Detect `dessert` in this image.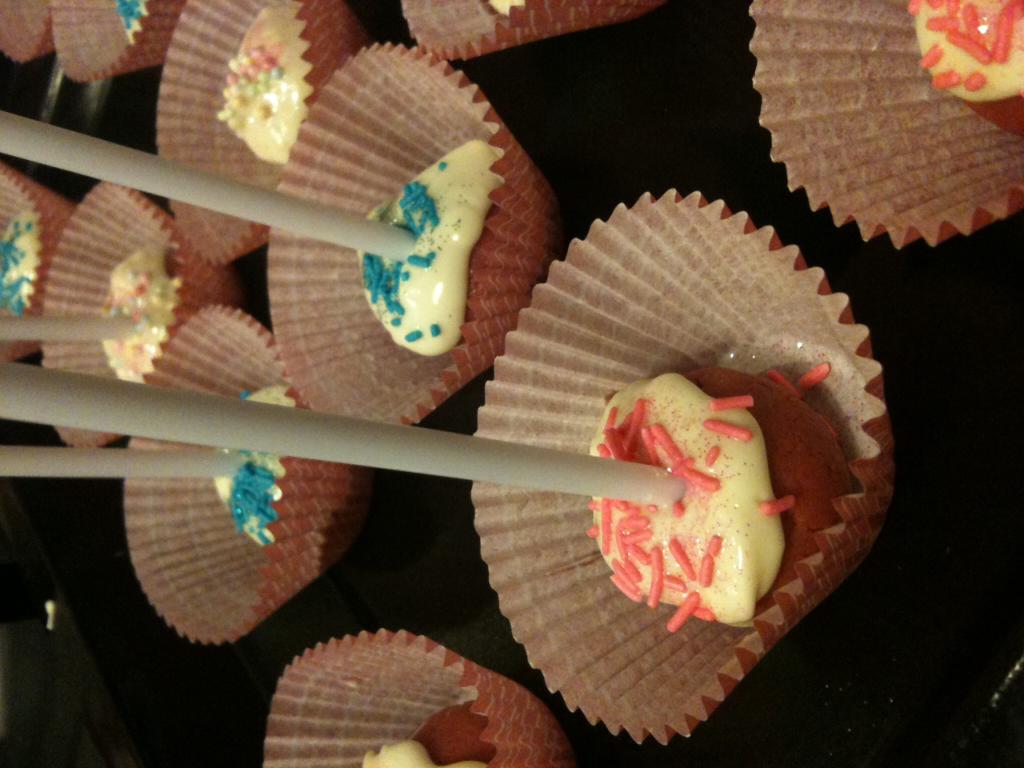
Detection: bbox=[909, 0, 1023, 126].
